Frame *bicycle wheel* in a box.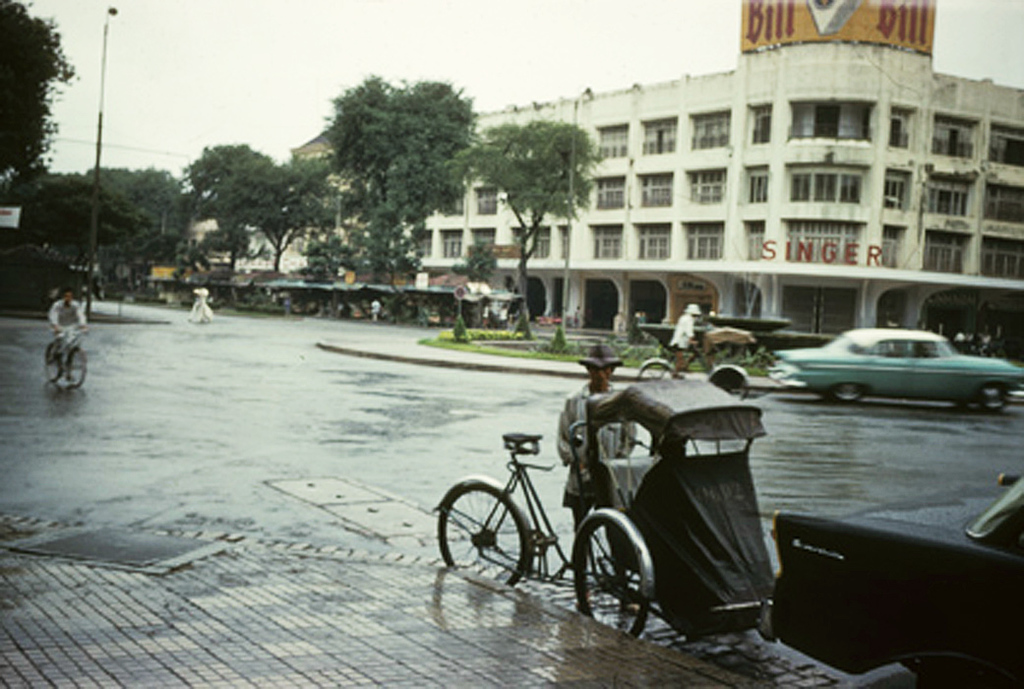
437 477 524 585.
